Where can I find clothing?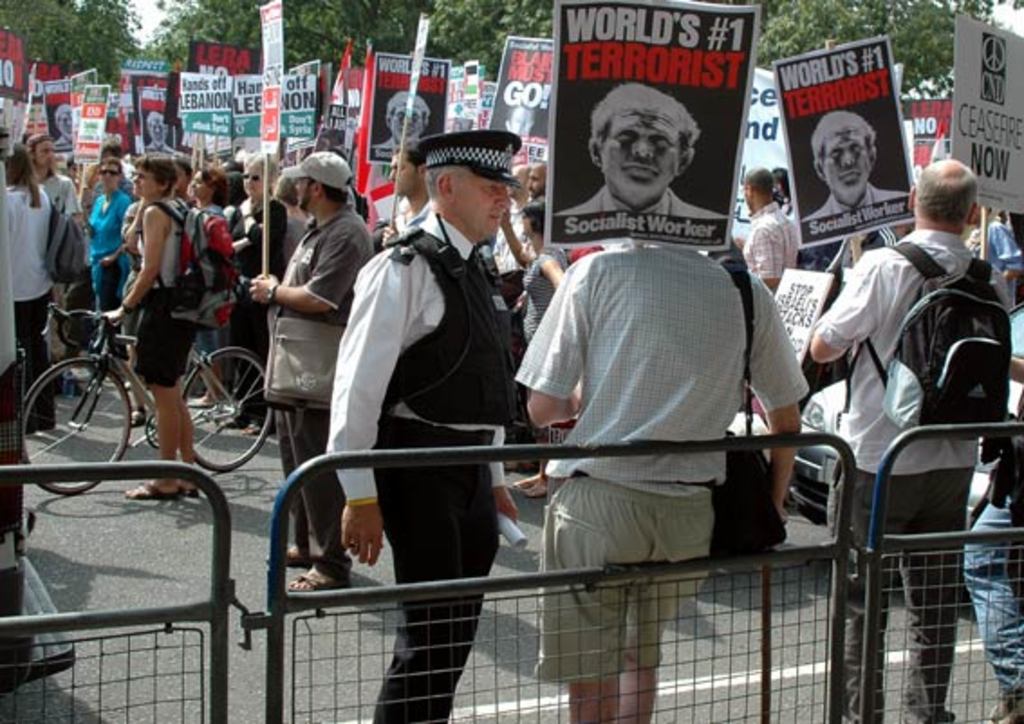
You can find it at (left=538, top=240, right=554, bottom=321).
